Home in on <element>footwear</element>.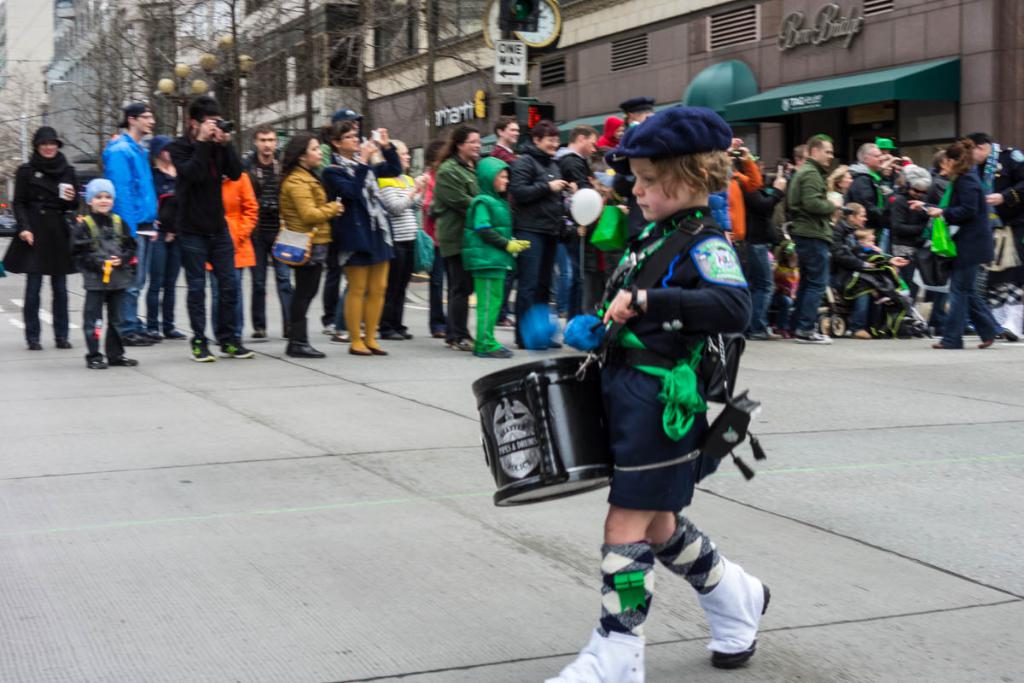
Homed in at x1=127 y1=335 x2=151 y2=344.
